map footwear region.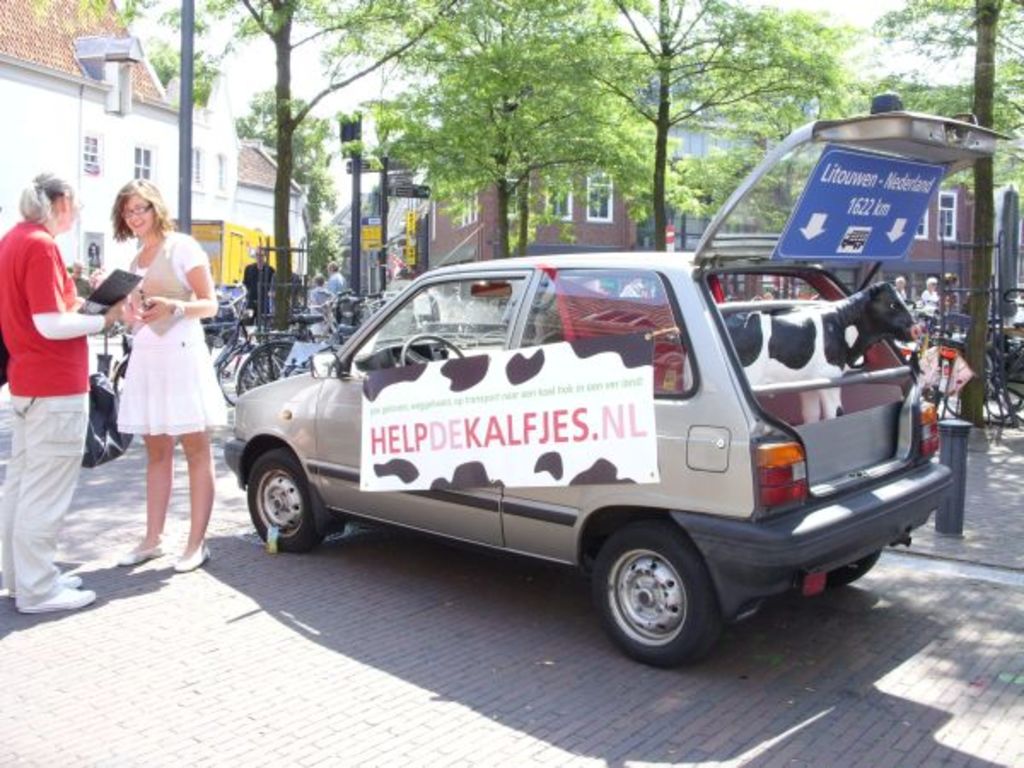
Mapped to 176/538/218/572.
